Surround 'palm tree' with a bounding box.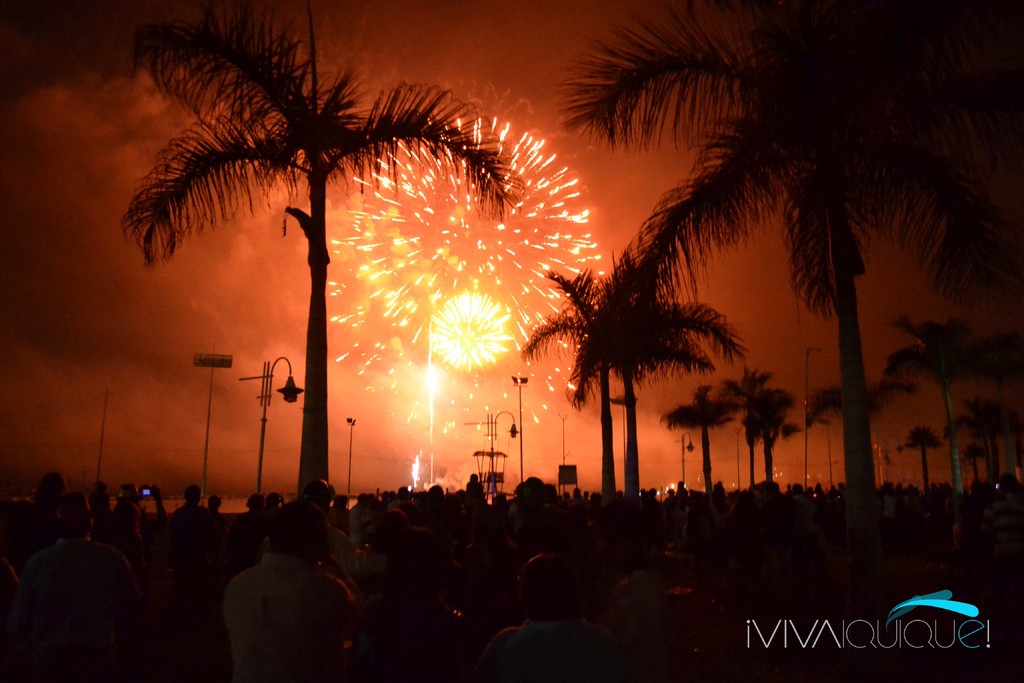
125, 4, 516, 502.
